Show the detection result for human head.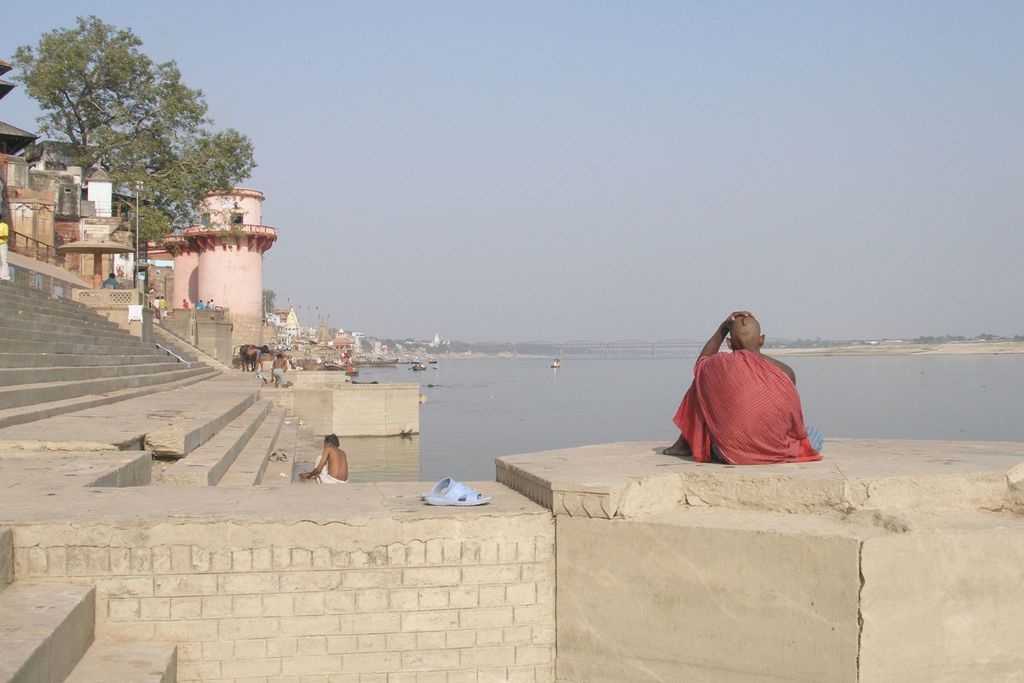
l=324, t=436, r=340, b=446.
